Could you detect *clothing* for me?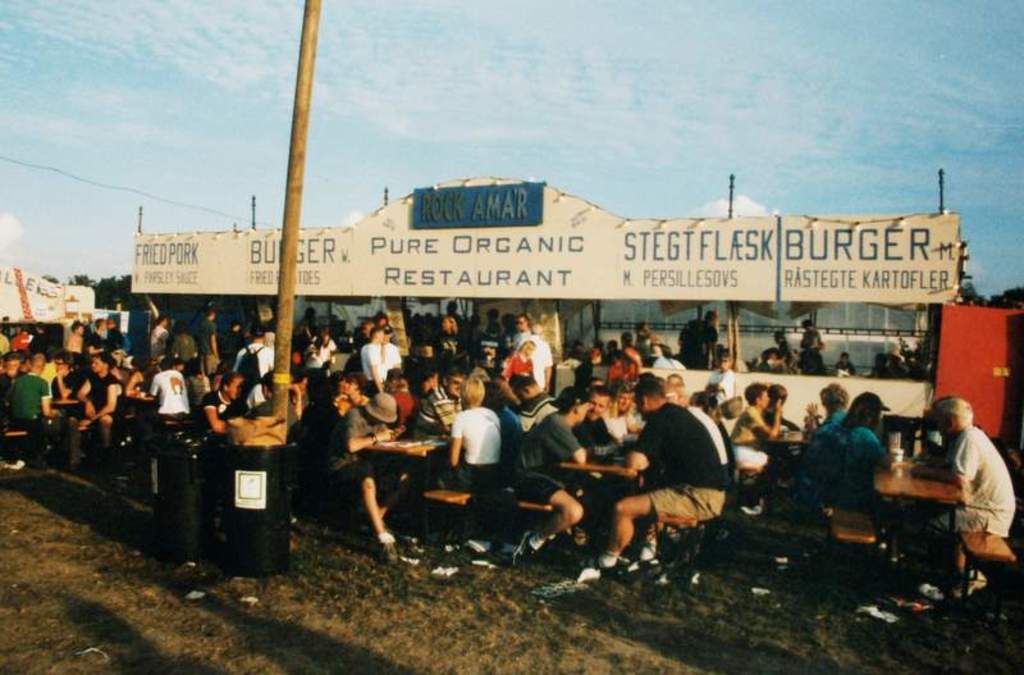
Detection result: (426, 406, 507, 494).
